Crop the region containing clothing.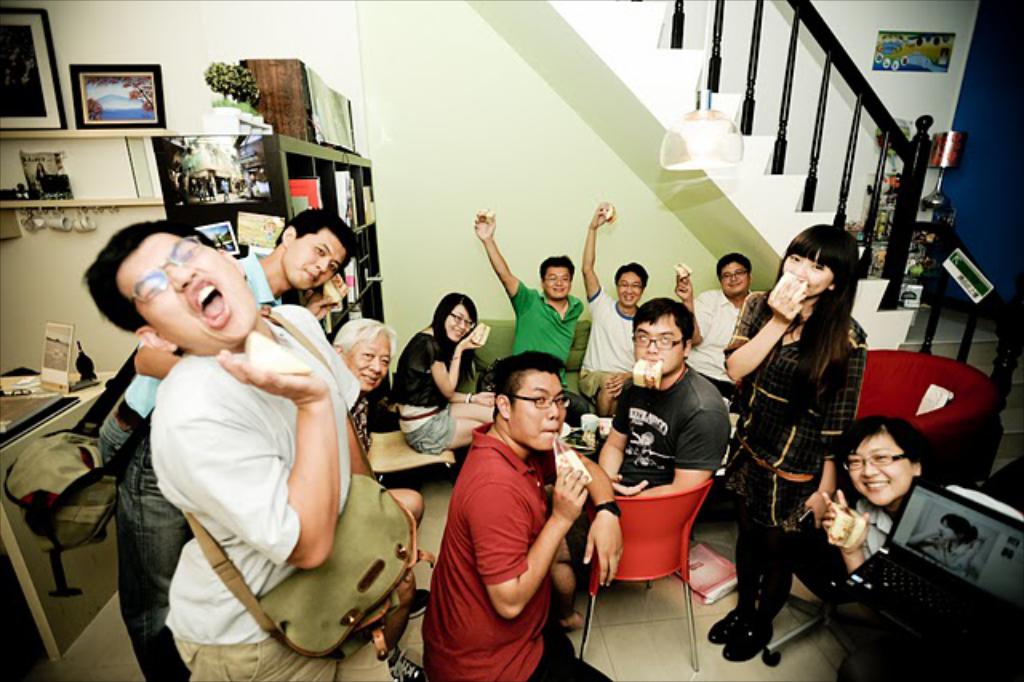
Crop region: bbox(507, 272, 584, 386).
